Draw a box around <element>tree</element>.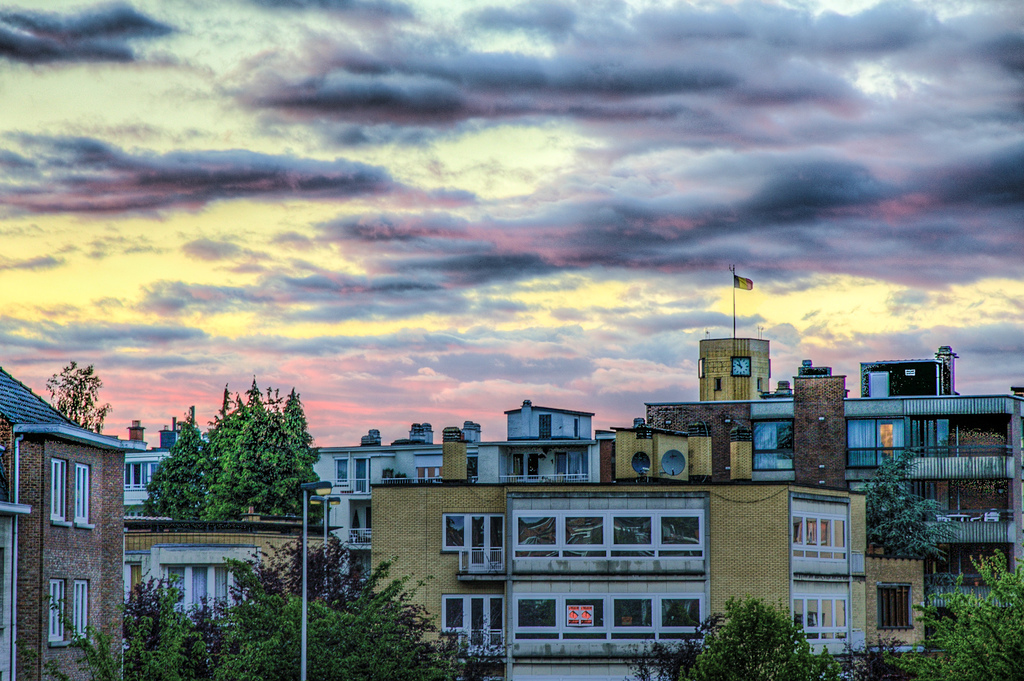
bbox(40, 354, 117, 439).
